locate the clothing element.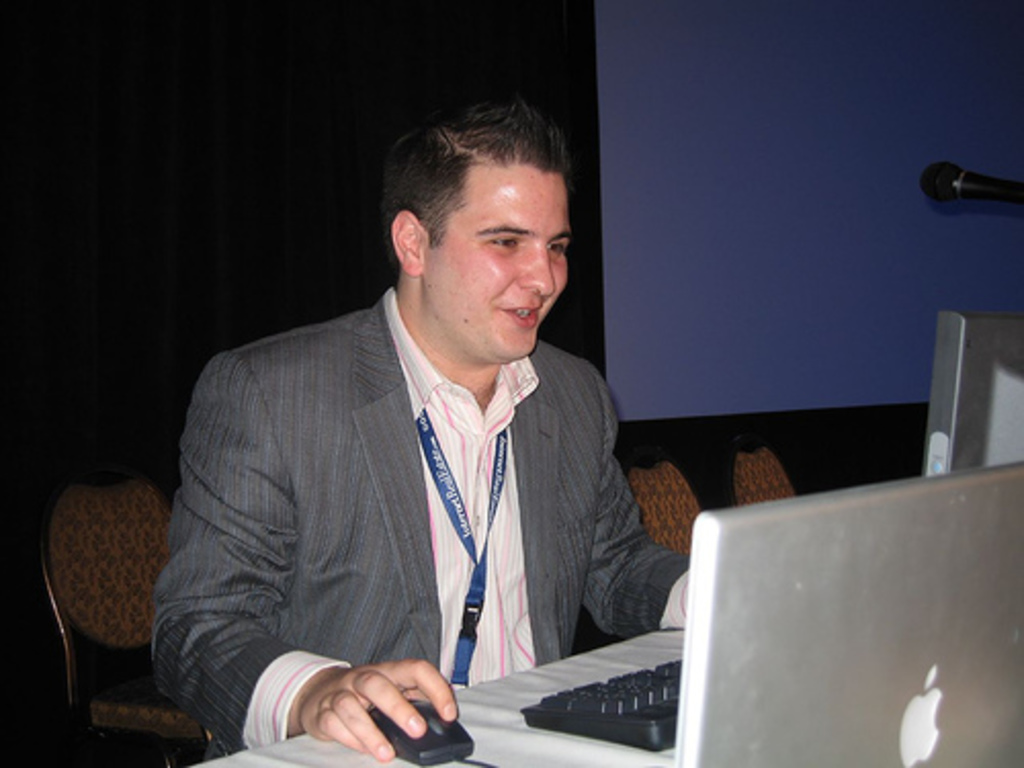
Element bbox: (150,283,711,758).
